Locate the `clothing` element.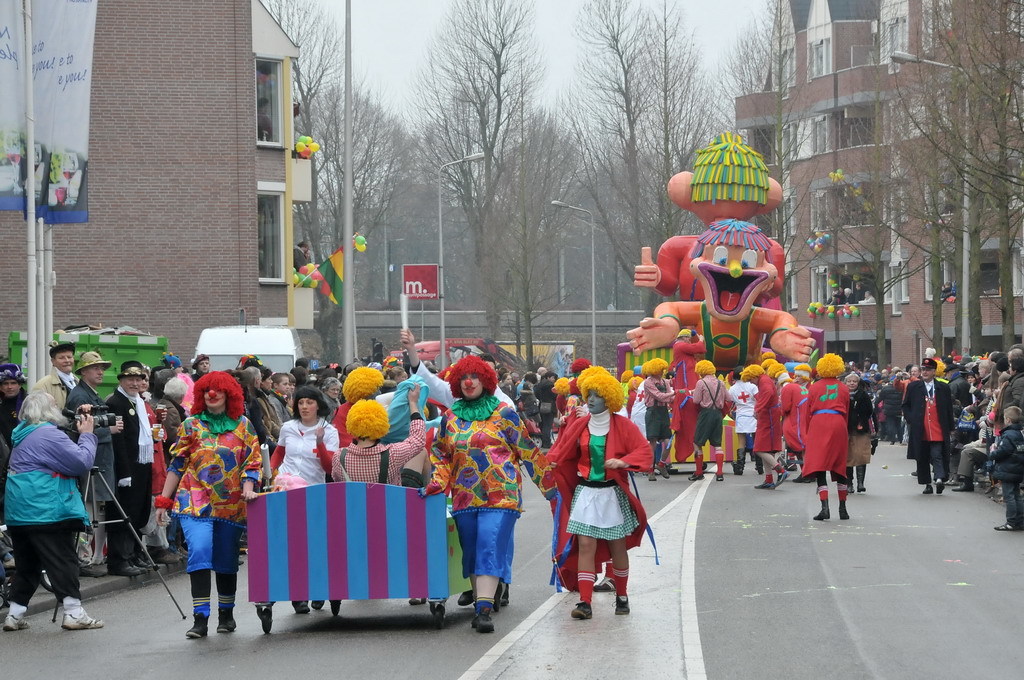
Element bbox: 799 377 845 478.
